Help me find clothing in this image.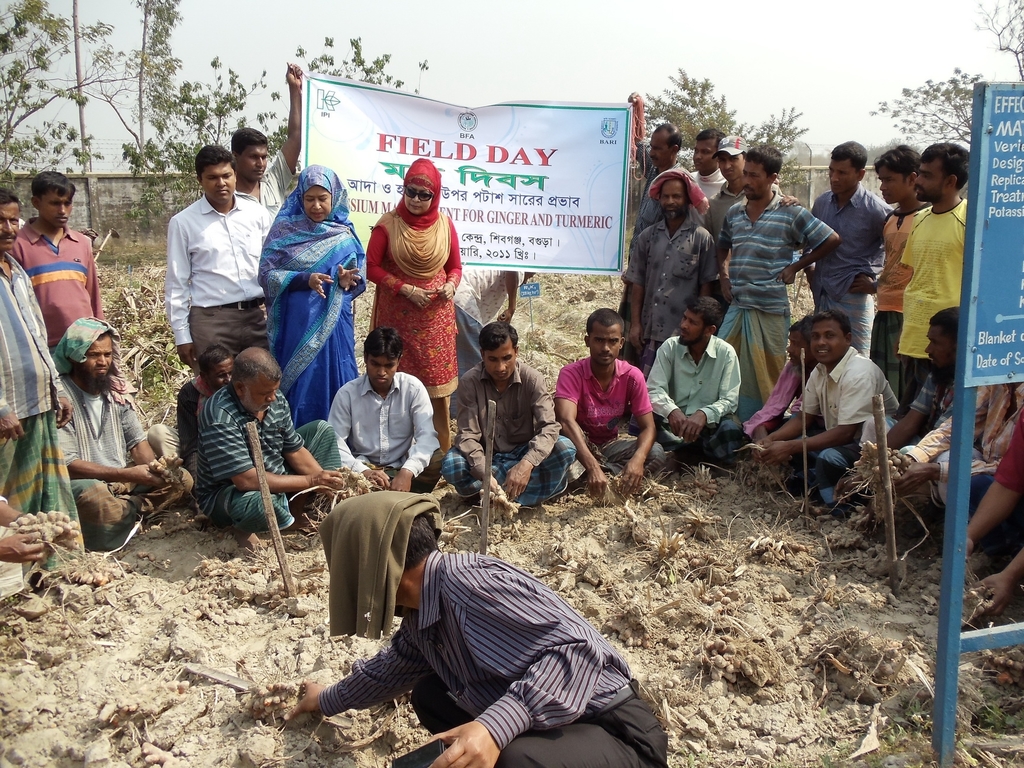
Found it: [634,138,675,236].
